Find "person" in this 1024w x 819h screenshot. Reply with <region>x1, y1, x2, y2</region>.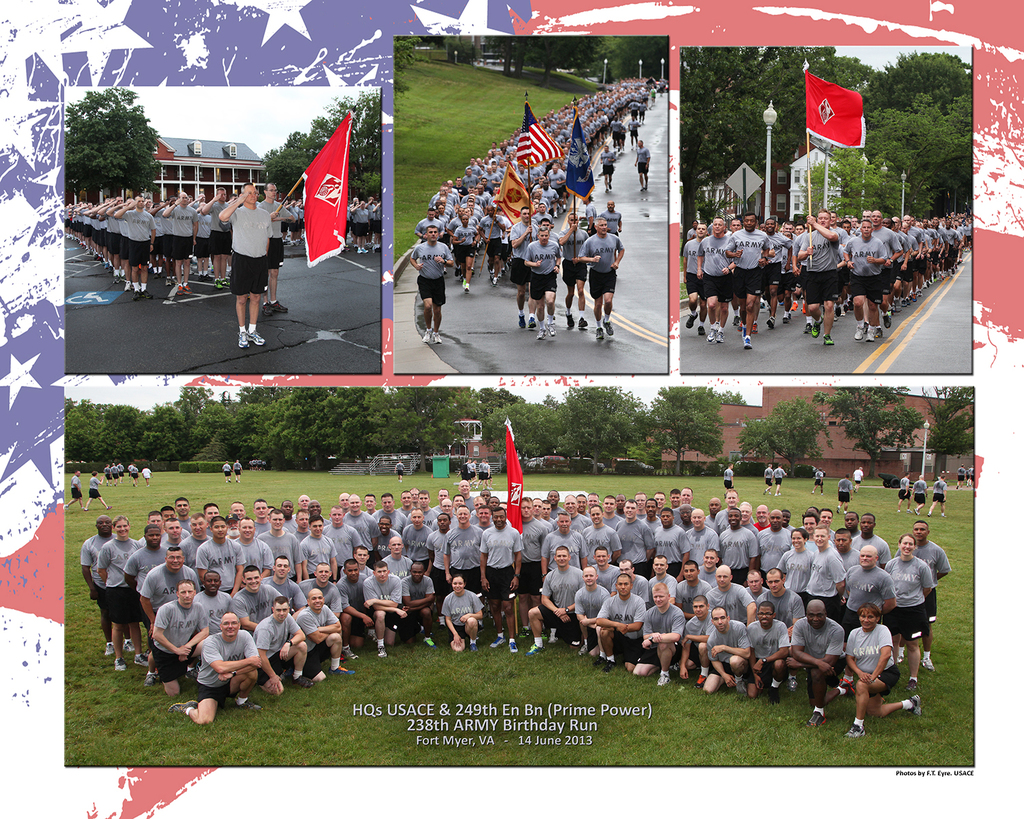
<region>221, 184, 278, 346</region>.
